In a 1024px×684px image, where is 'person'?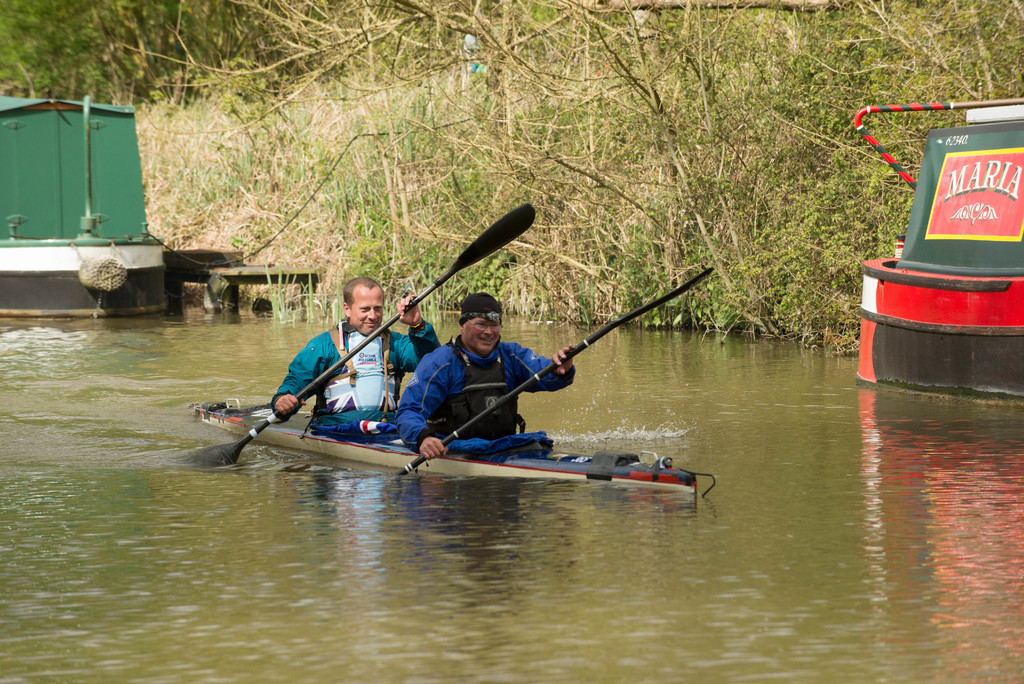
(401, 275, 563, 473).
